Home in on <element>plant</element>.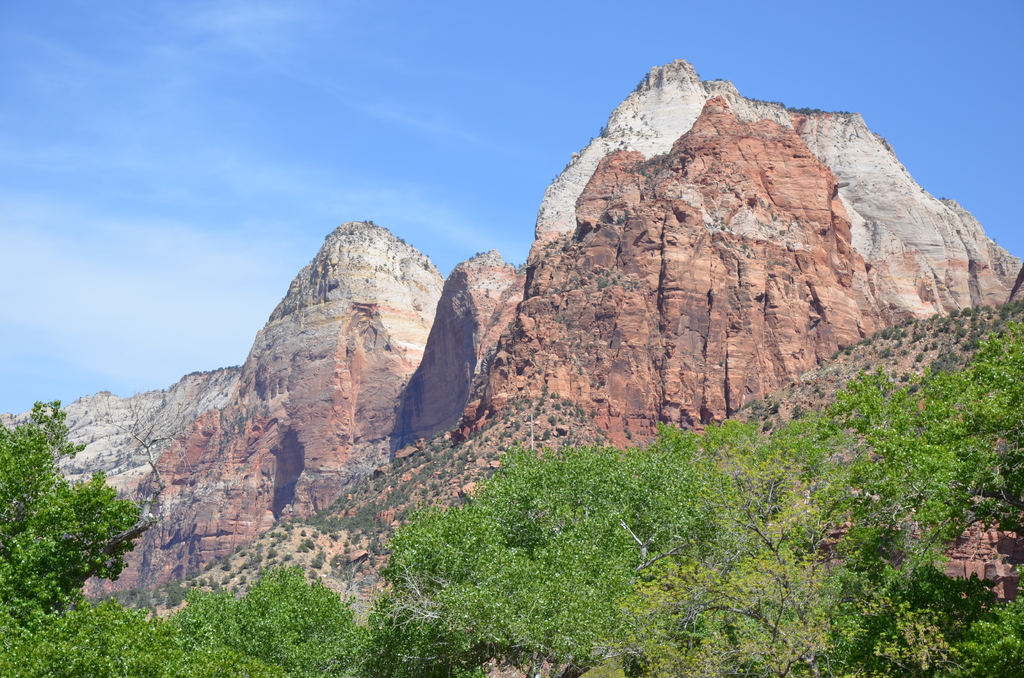
Homed in at (x1=239, y1=568, x2=249, y2=582).
